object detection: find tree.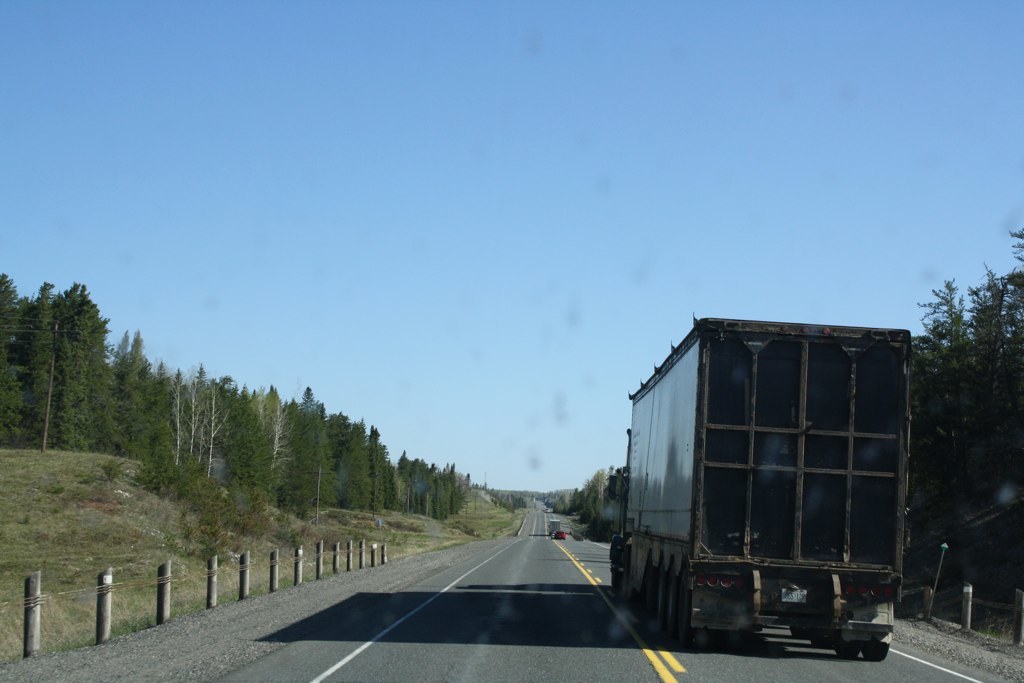
locate(305, 403, 340, 506).
